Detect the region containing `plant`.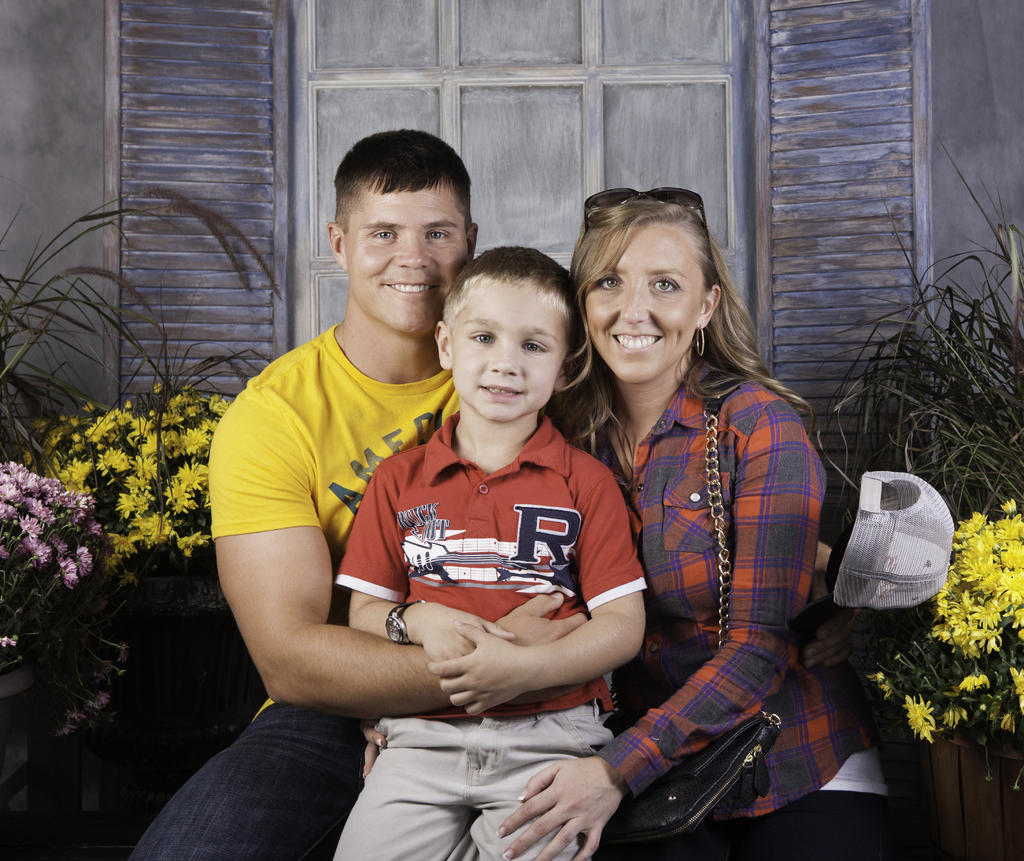
30,376,237,646.
